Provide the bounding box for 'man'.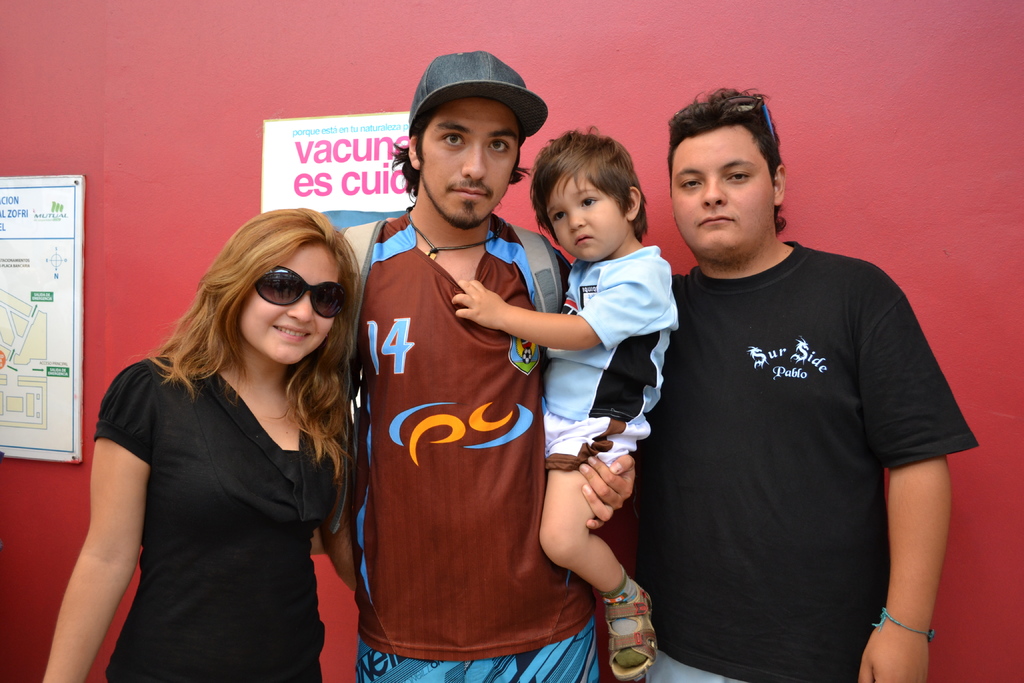
locate(608, 86, 976, 682).
